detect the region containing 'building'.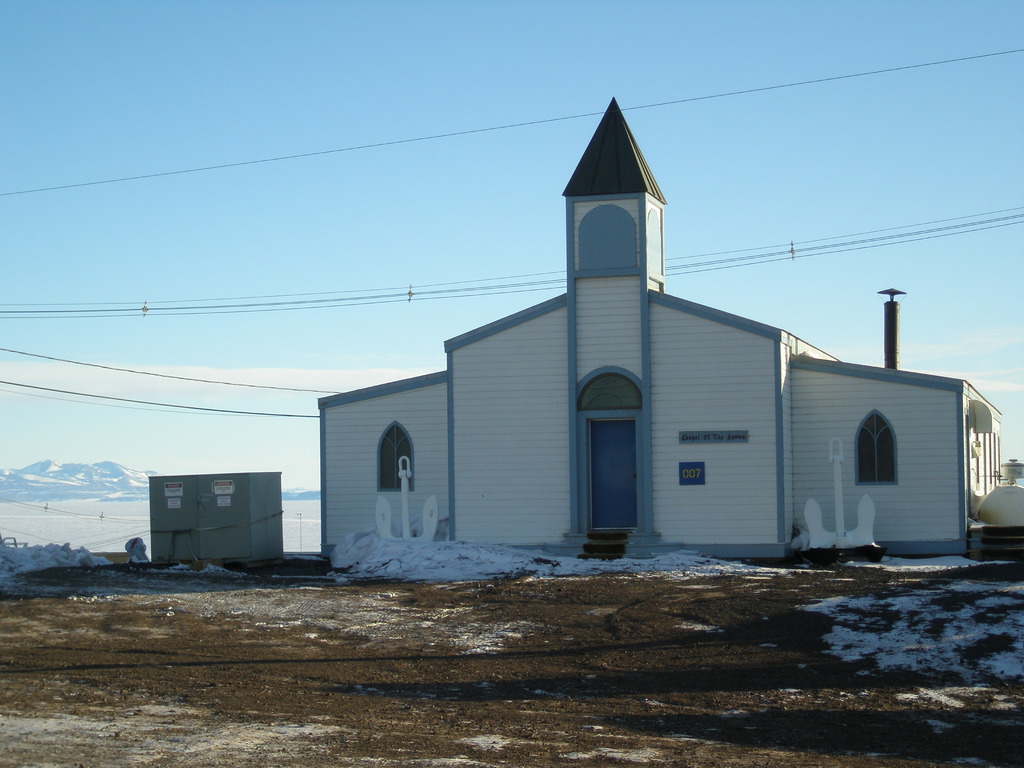
[314, 95, 1004, 557].
